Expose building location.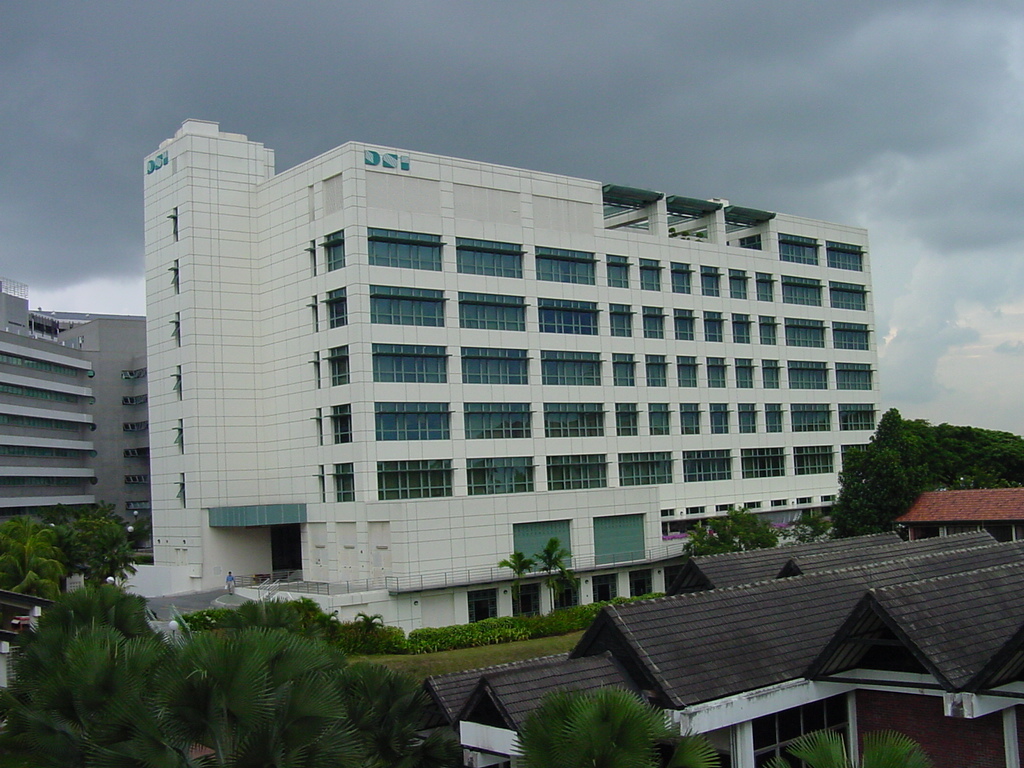
Exposed at (left=109, top=115, right=888, bottom=643).
